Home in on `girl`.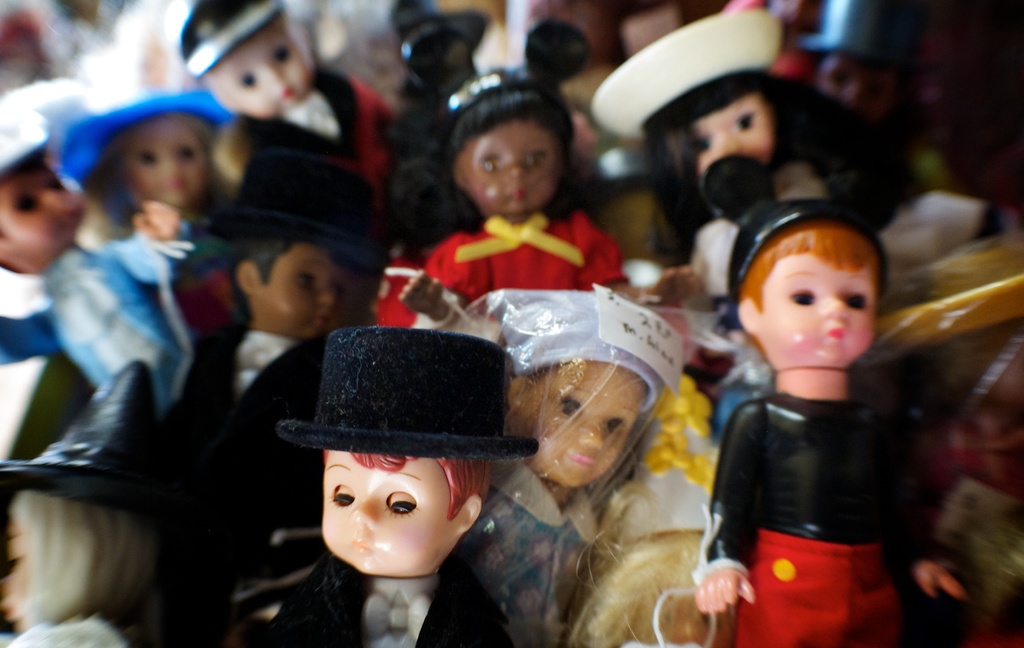
Homed in at region(600, 14, 912, 248).
